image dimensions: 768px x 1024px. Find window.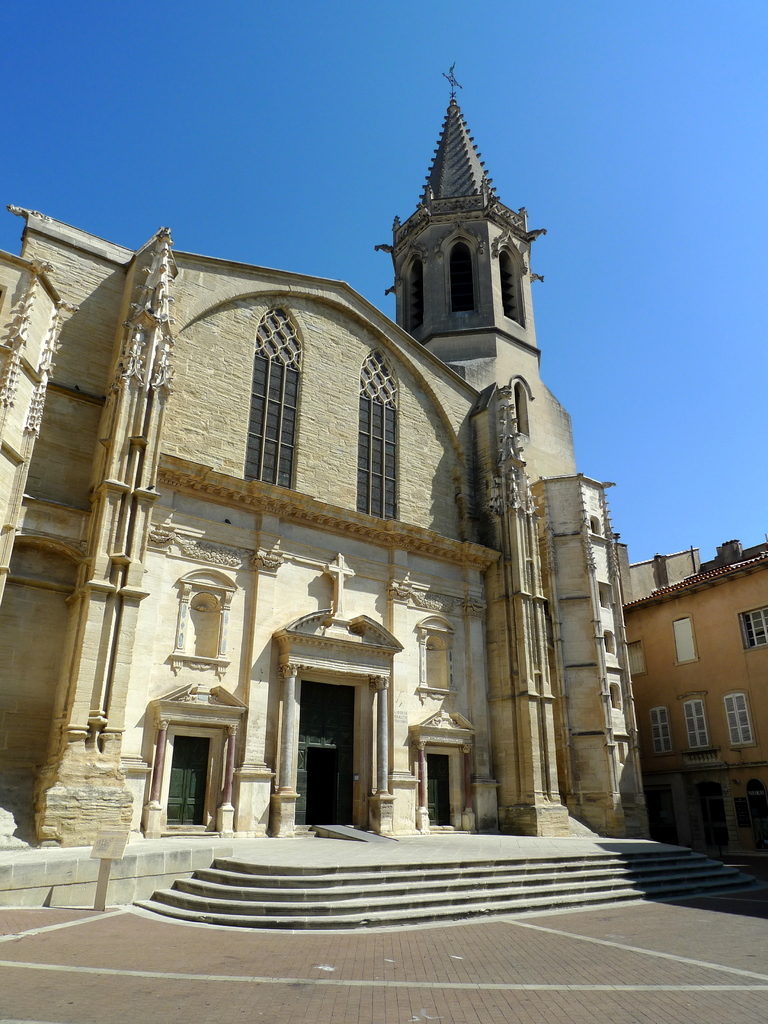
bbox=[189, 593, 221, 654].
